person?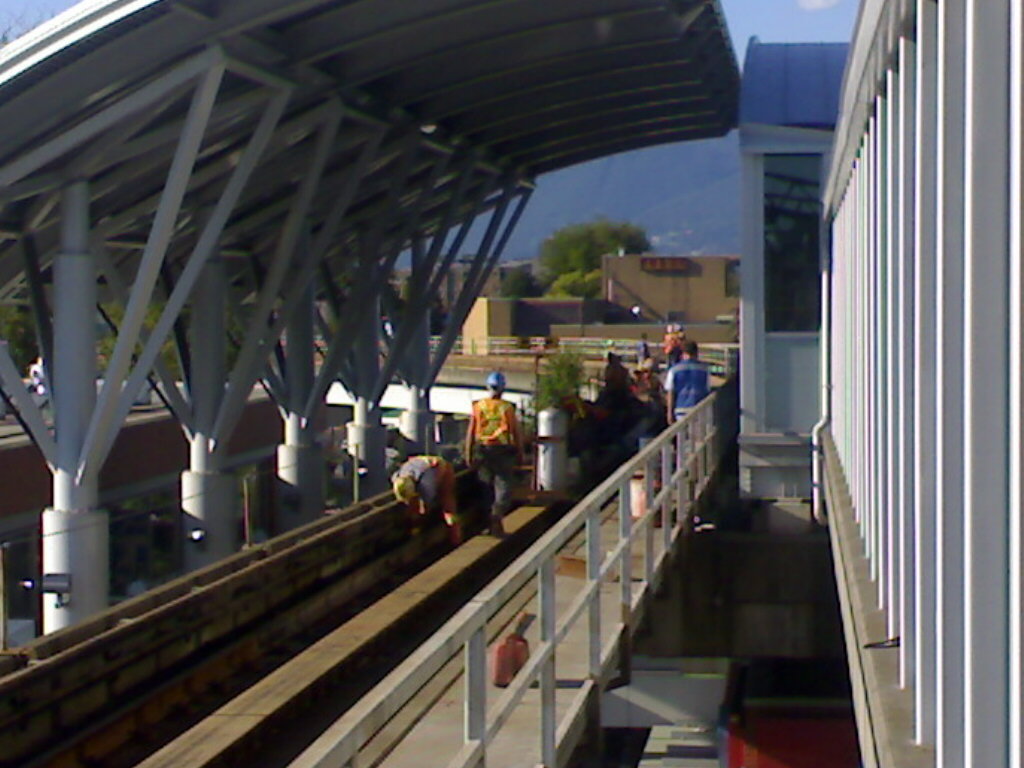
<box>663,338,714,439</box>
